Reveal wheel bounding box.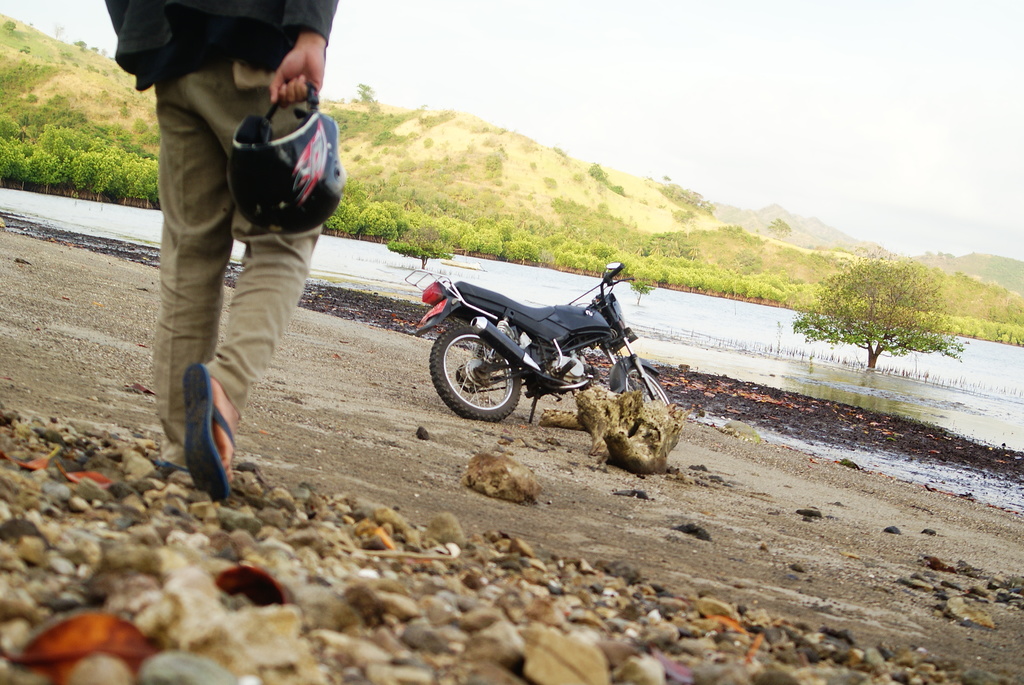
Revealed: select_region(433, 312, 523, 416).
